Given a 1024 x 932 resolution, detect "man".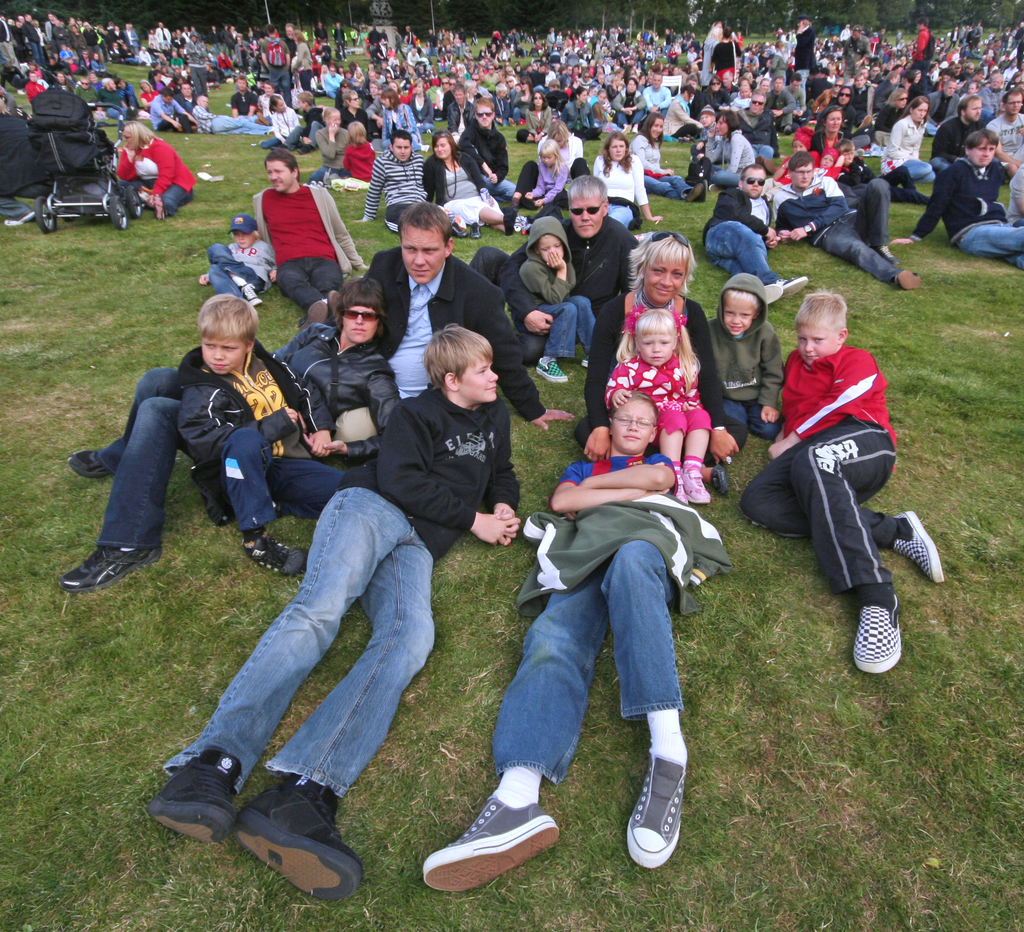
x1=696 y1=168 x2=812 y2=304.
